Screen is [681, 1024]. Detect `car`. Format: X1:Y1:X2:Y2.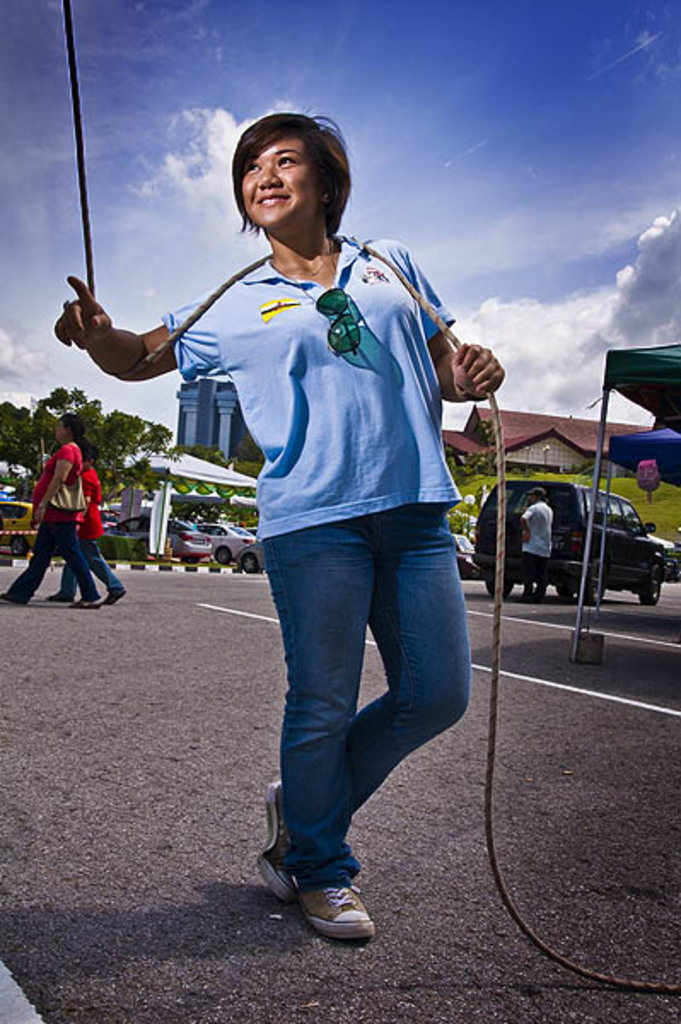
106:512:208:565.
